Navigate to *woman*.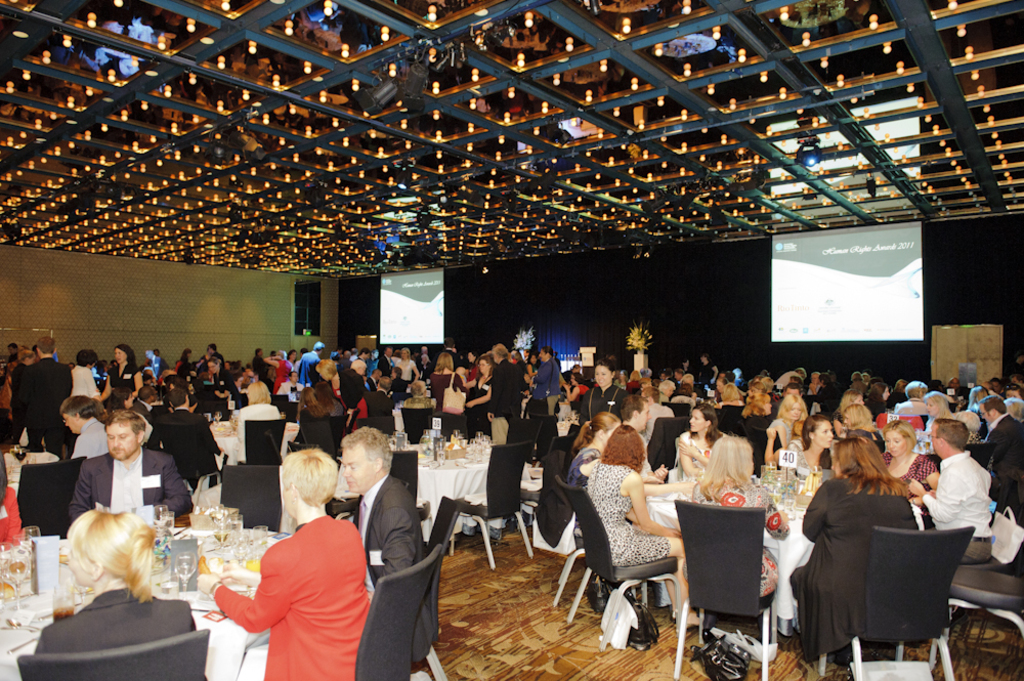
Navigation target: pyautogui.locateOnScreen(176, 350, 190, 374).
